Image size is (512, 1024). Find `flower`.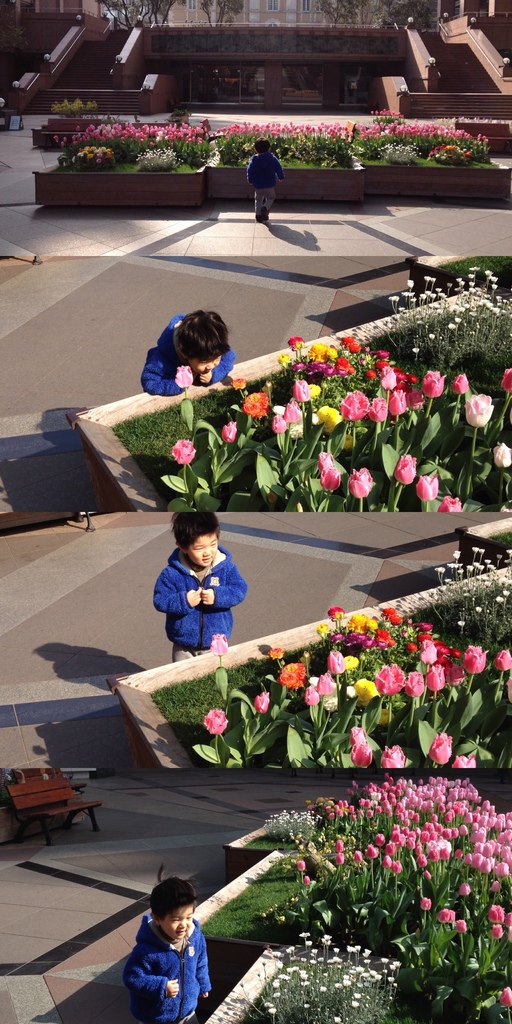
box=[314, 445, 335, 468].
